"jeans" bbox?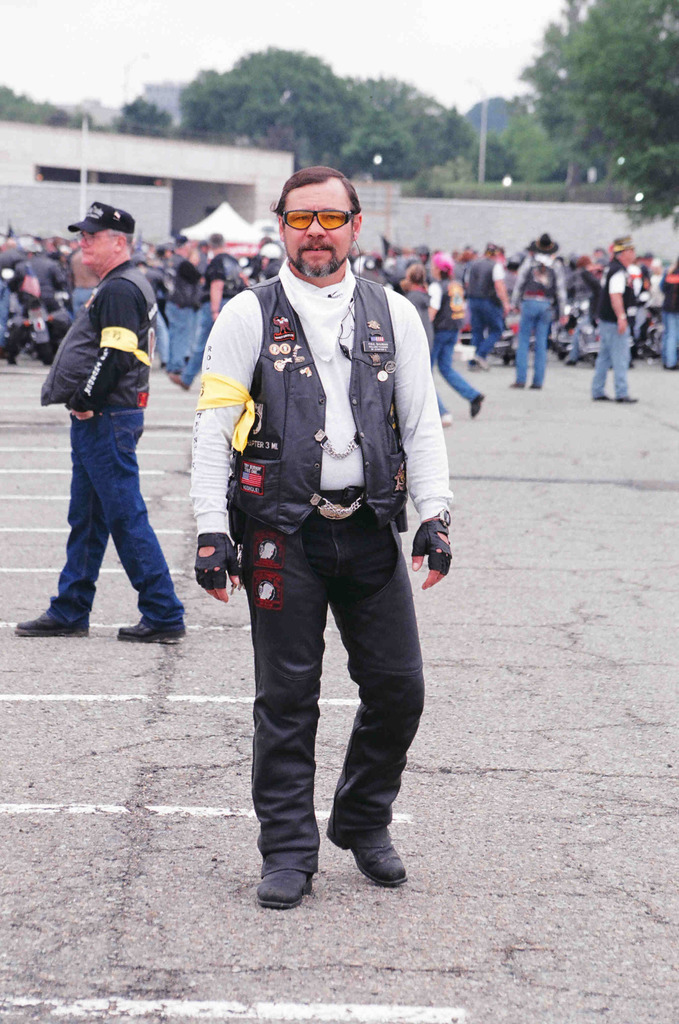
(179, 305, 228, 384)
